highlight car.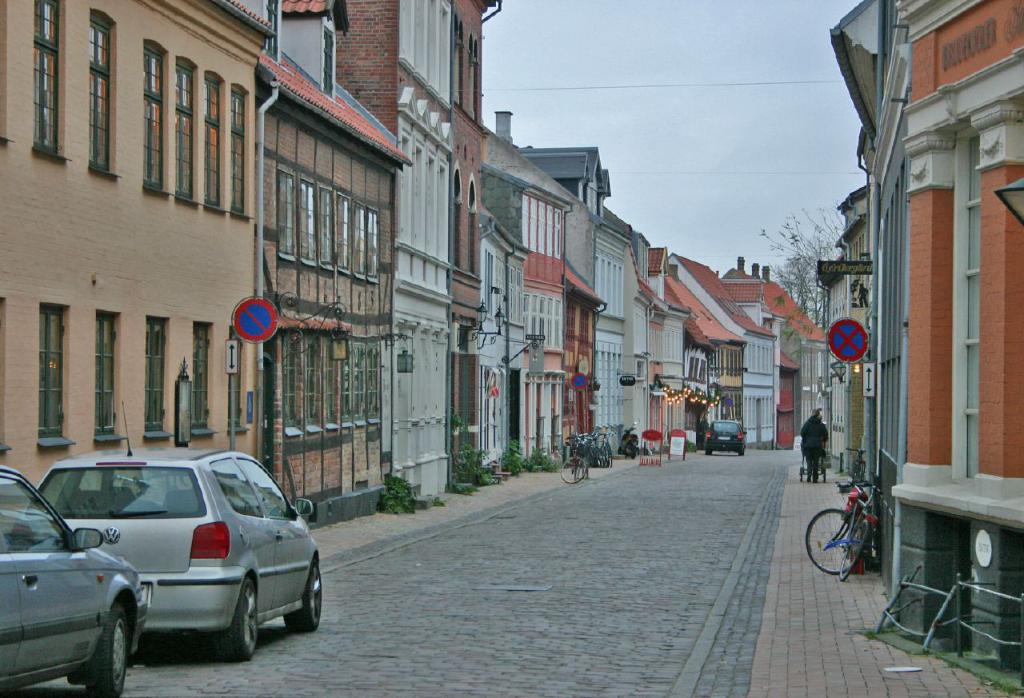
Highlighted region: region(704, 418, 748, 454).
